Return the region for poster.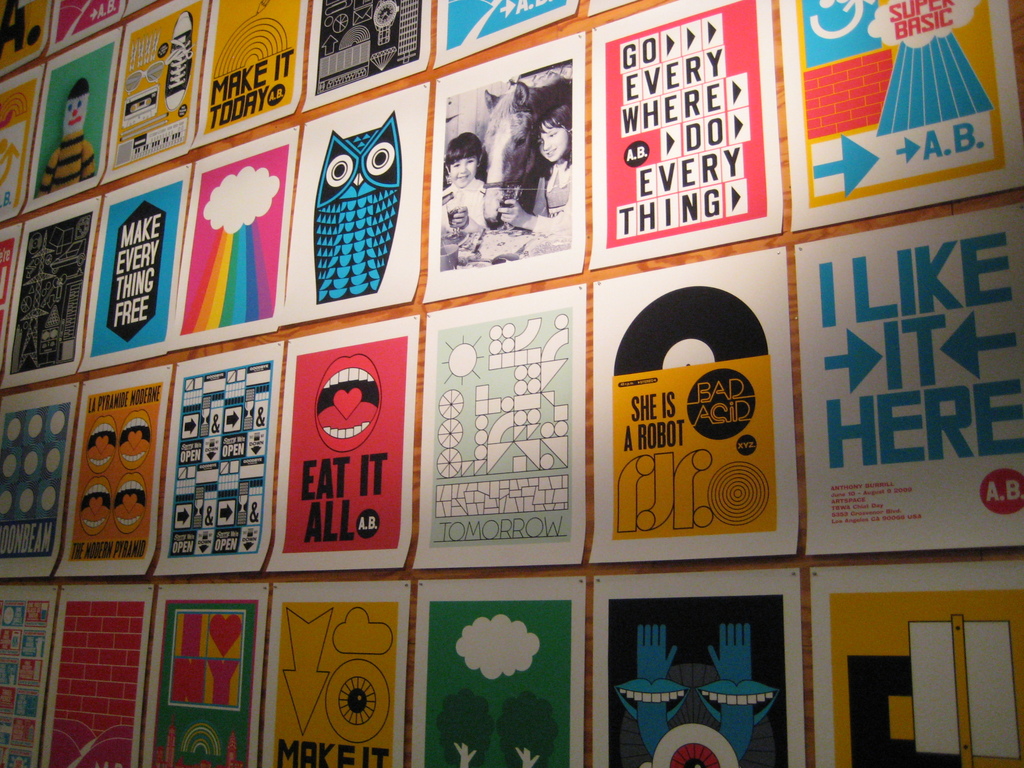
(left=76, top=158, right=195, bottom=376).
